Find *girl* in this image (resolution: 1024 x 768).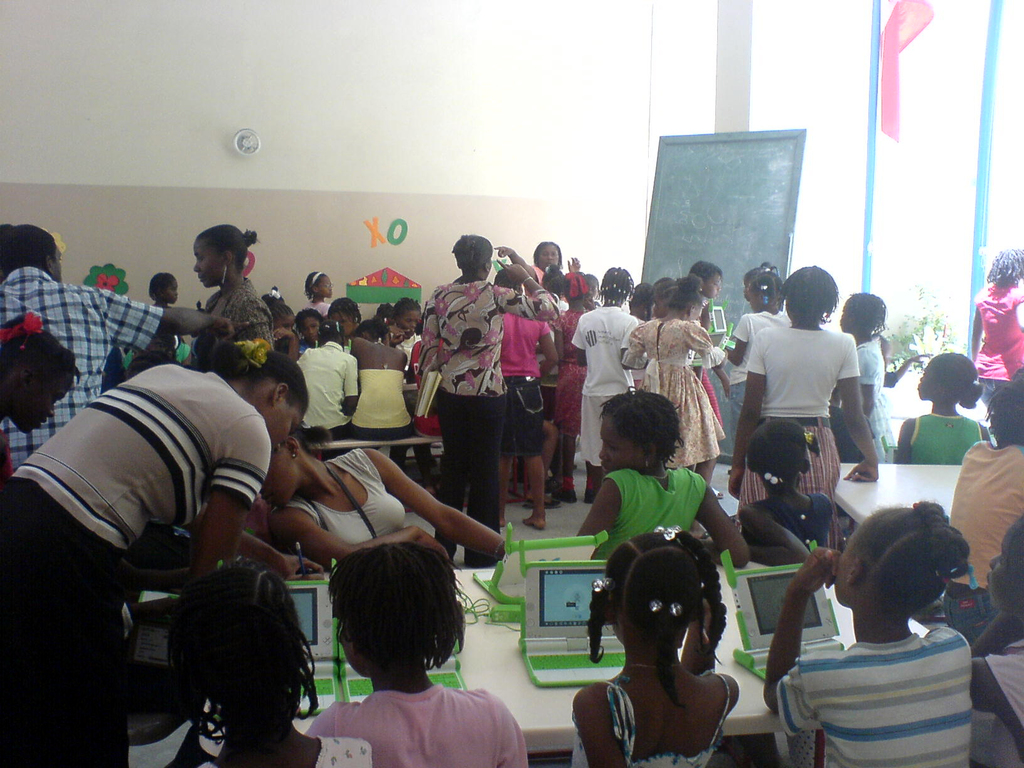
x1=572, y1=524, x2=740, y2=767.
